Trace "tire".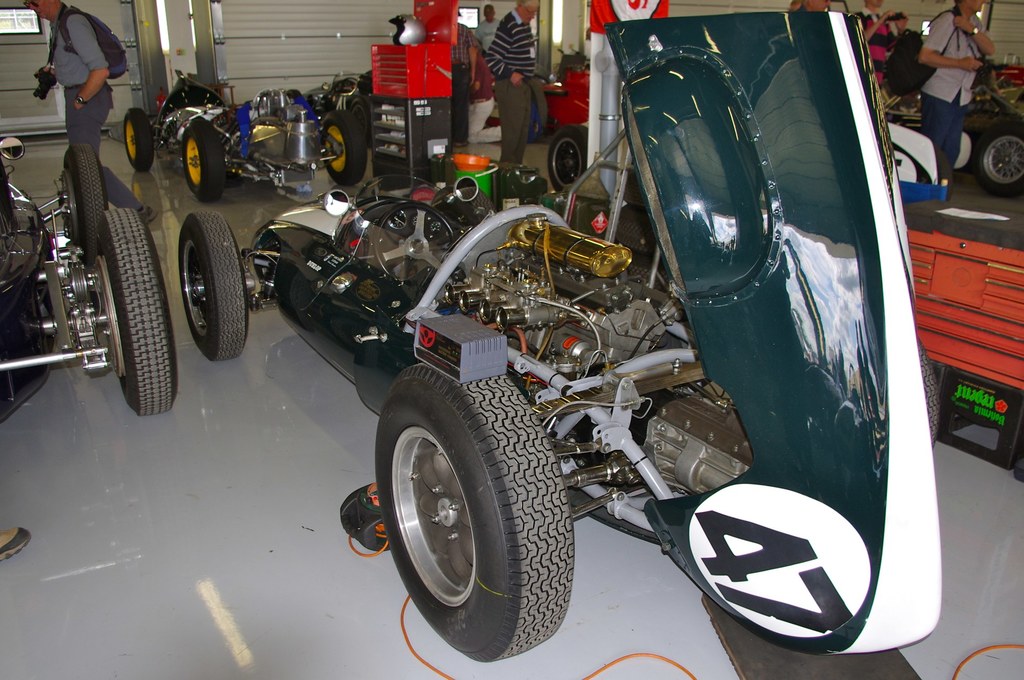
Traced to pyautogui.locateOnScreen(171, 209, 255, 364).
